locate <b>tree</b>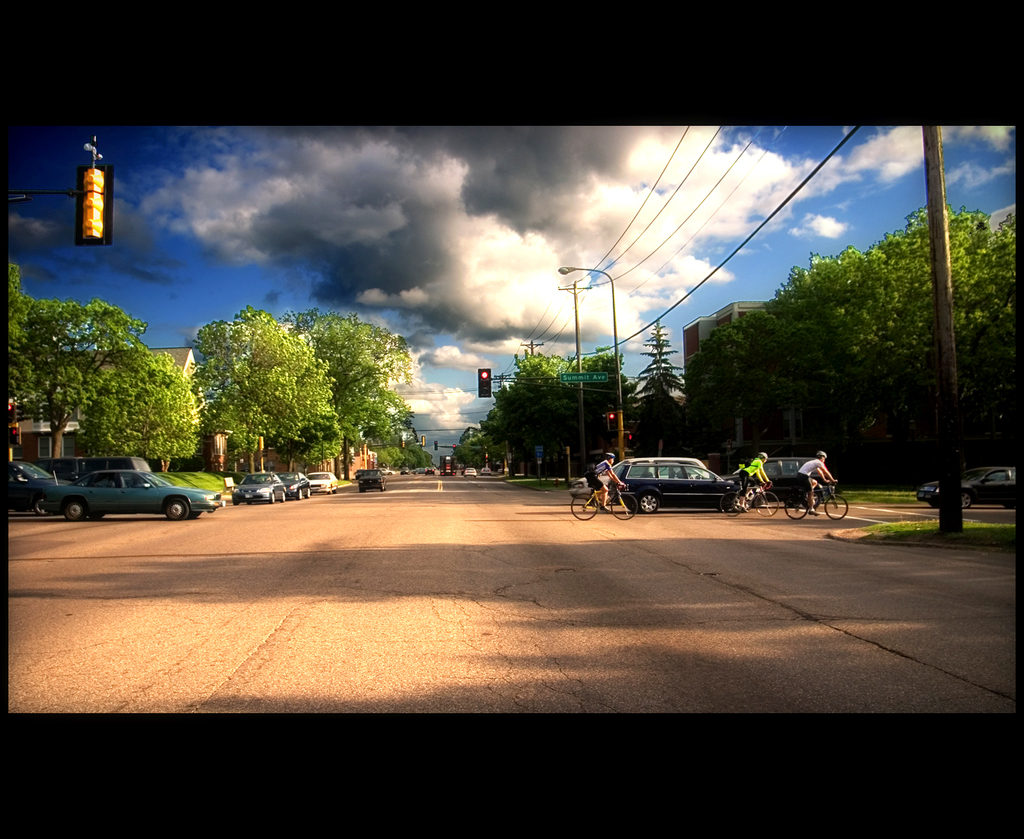
[620, 318, 702, 486]
